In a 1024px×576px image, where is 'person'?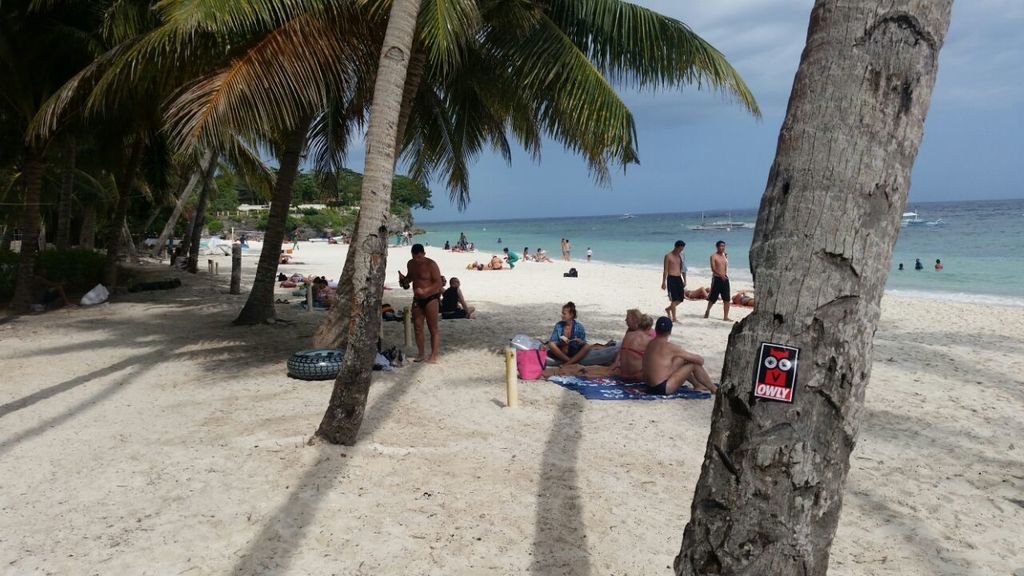
select_region(625, 319, 650, 382).
